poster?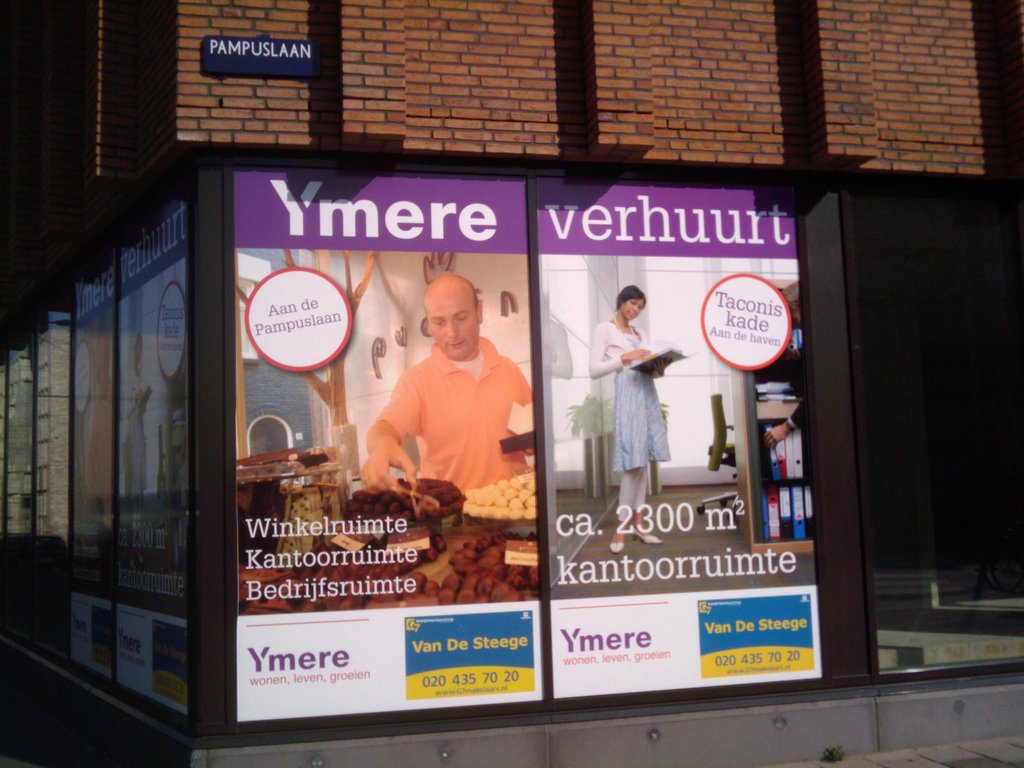
select_region(536, 189, 822, 700)
